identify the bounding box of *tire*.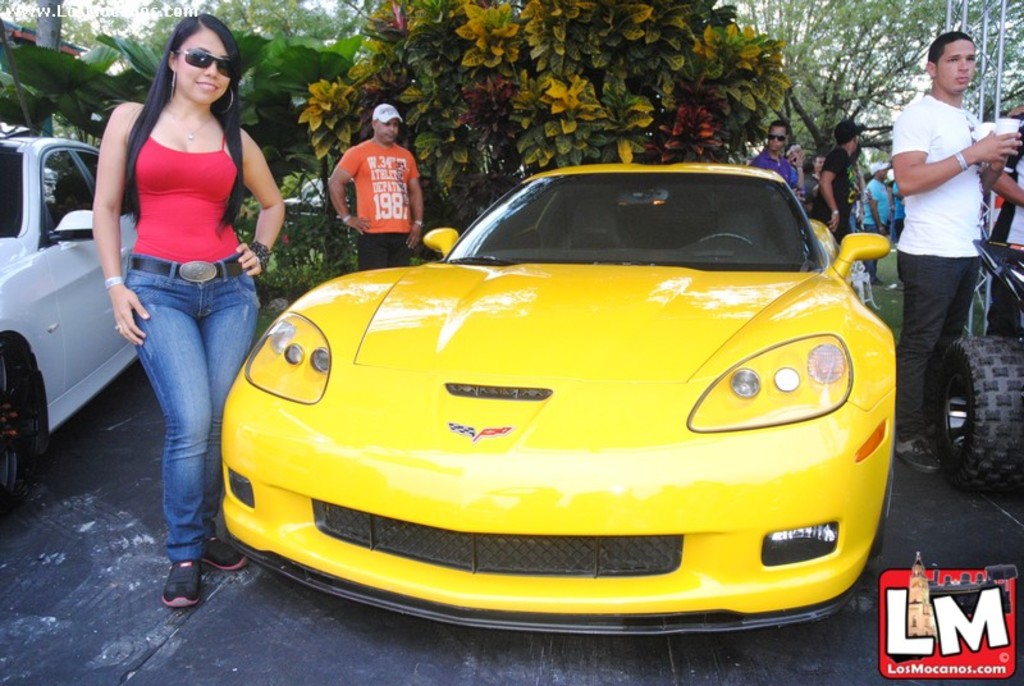
0/342/33/502.
